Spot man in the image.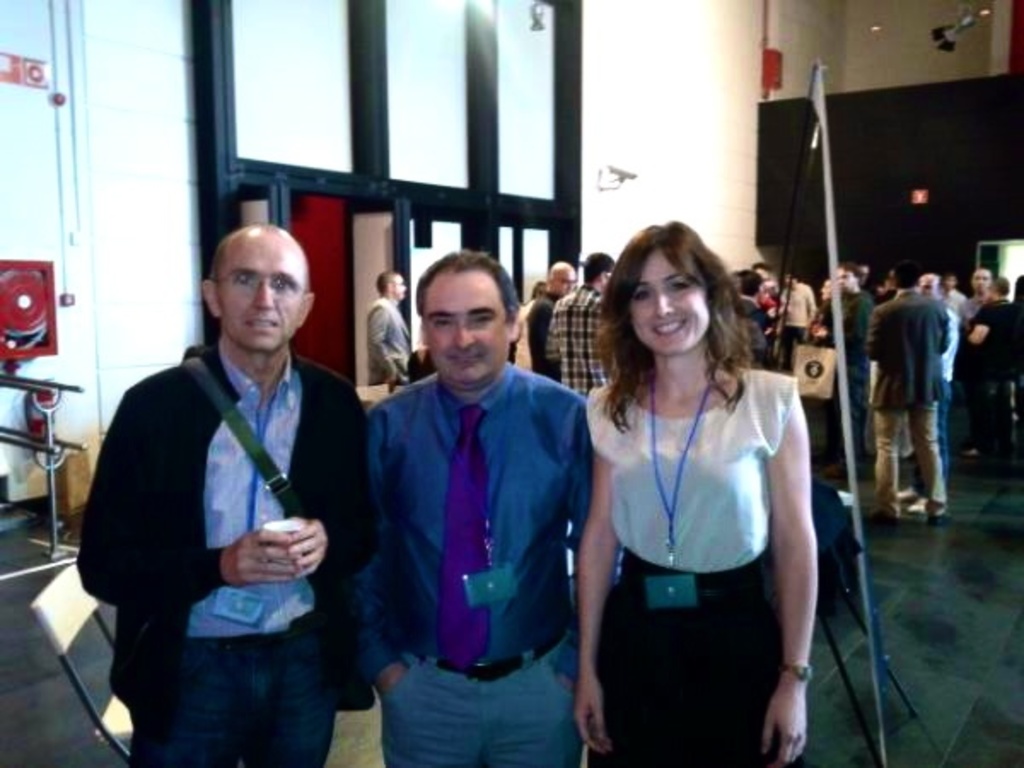
man found at left=553, top=249, right=614, bottom=406.
